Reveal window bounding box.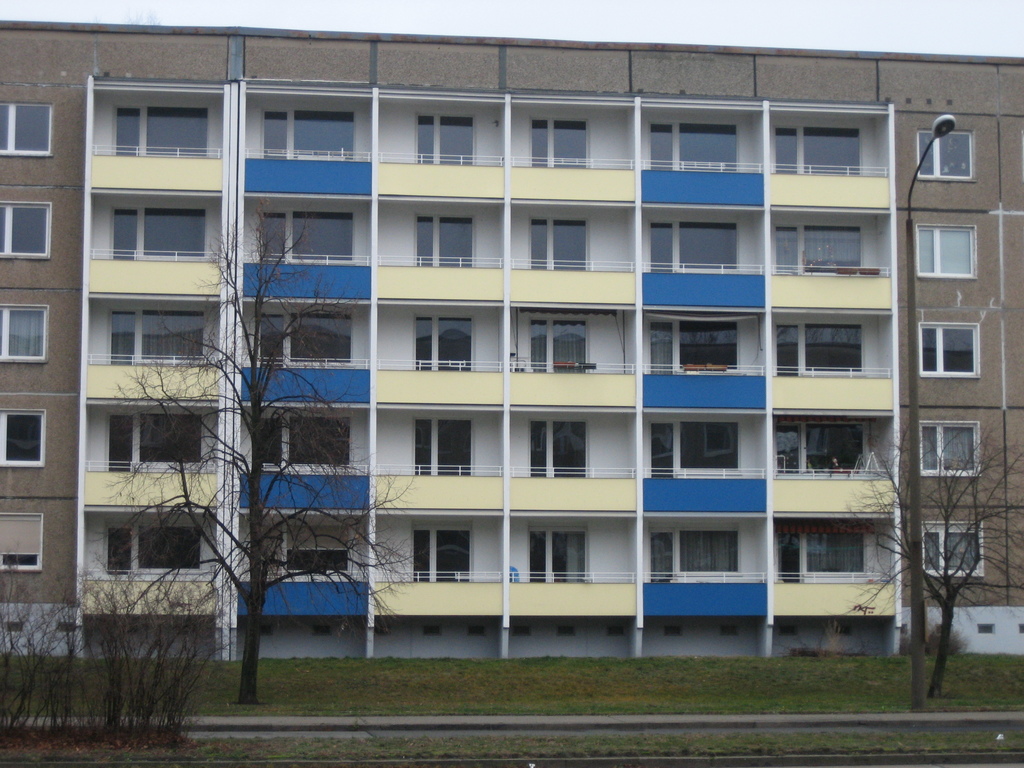
Revealed: 920/128/975/184.
